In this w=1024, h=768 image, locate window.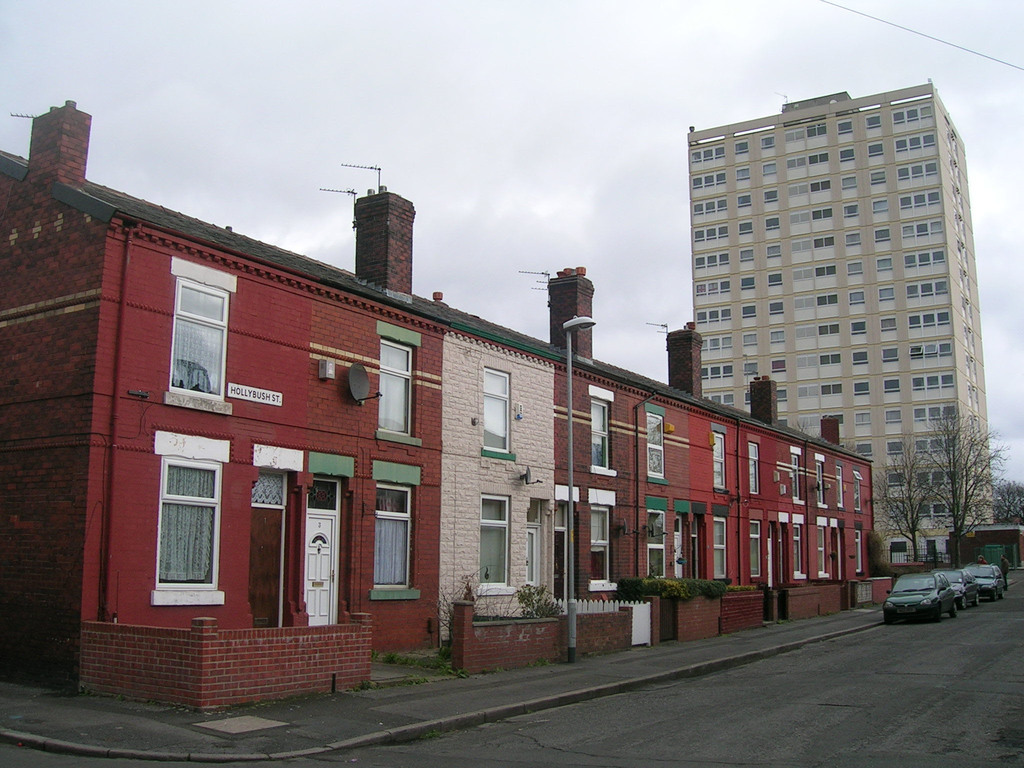
Bounding box: Rect(816, 291, 837, 306).
